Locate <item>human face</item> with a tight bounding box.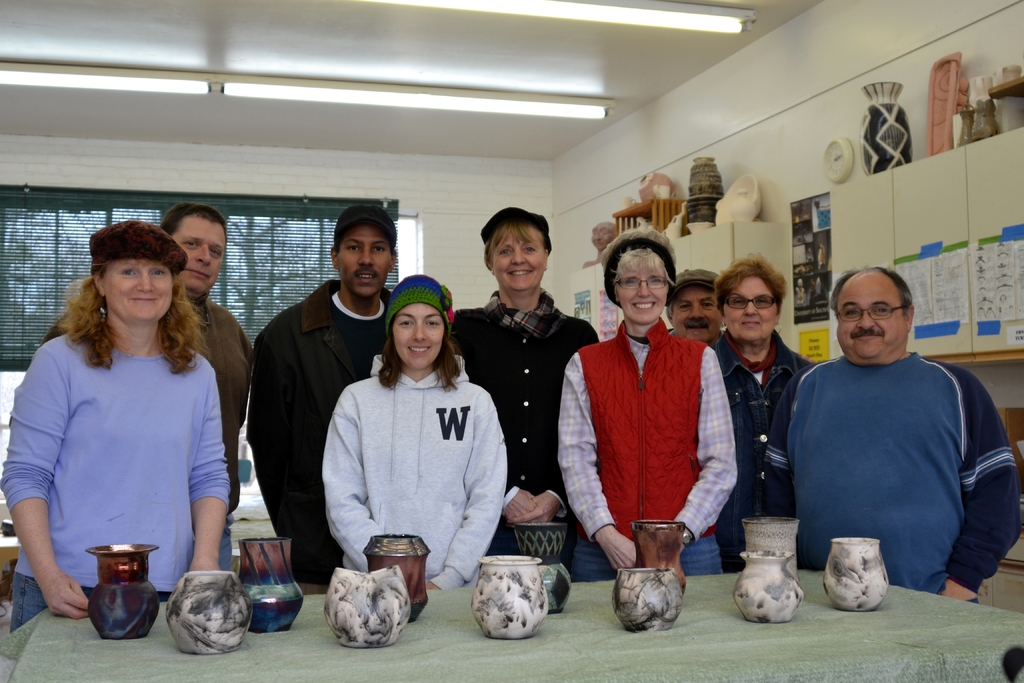
Rect(337, 227, 391, 298).
